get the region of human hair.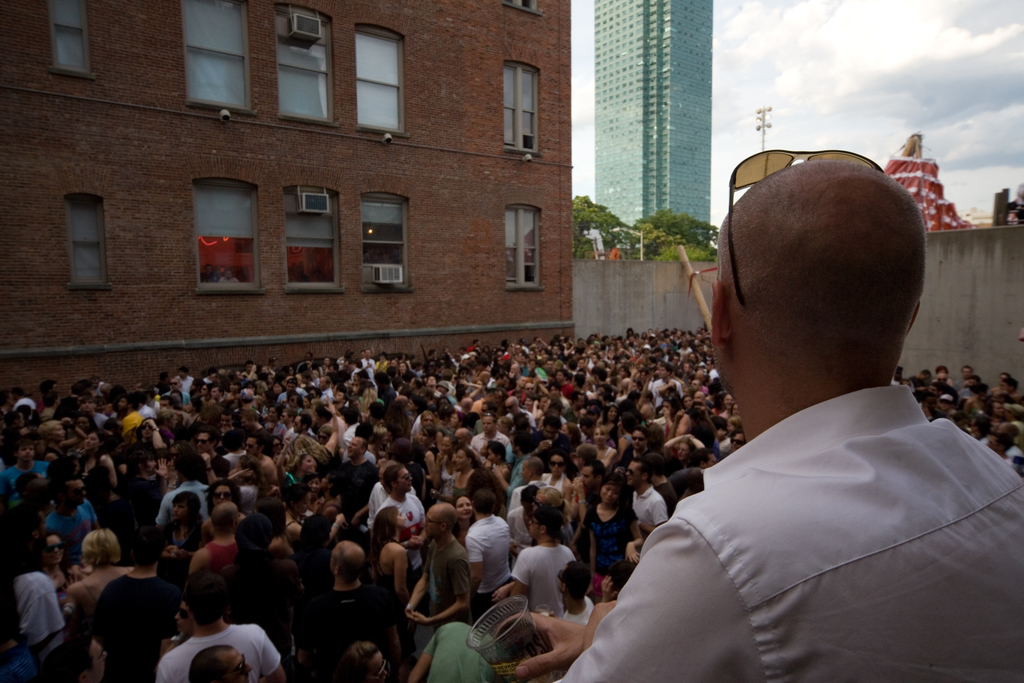
598, 469, 628, 499.
